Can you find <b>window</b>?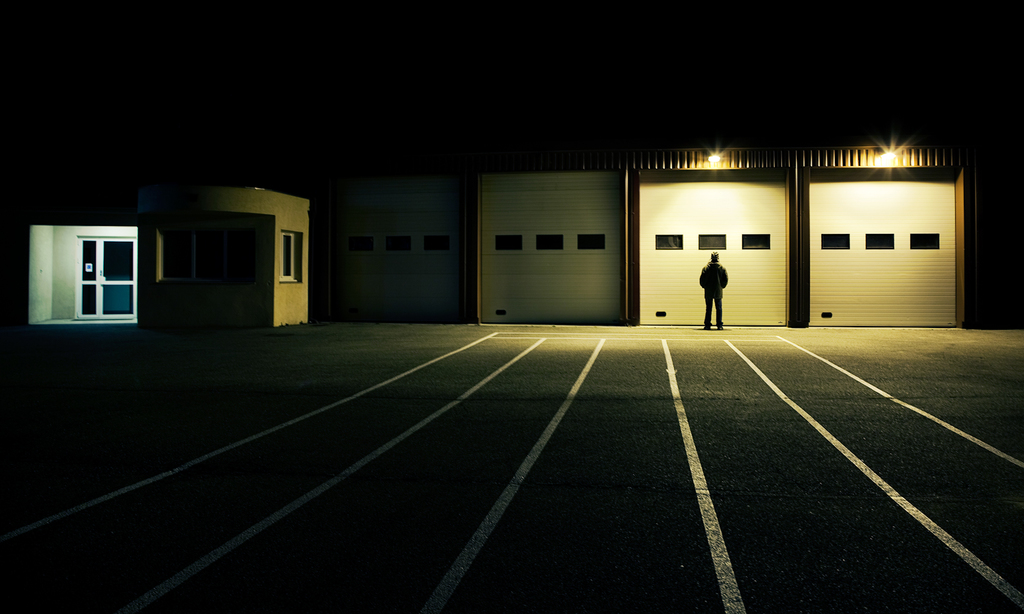
Yes, bounding box: bbox(416, 233, 450, 254).
